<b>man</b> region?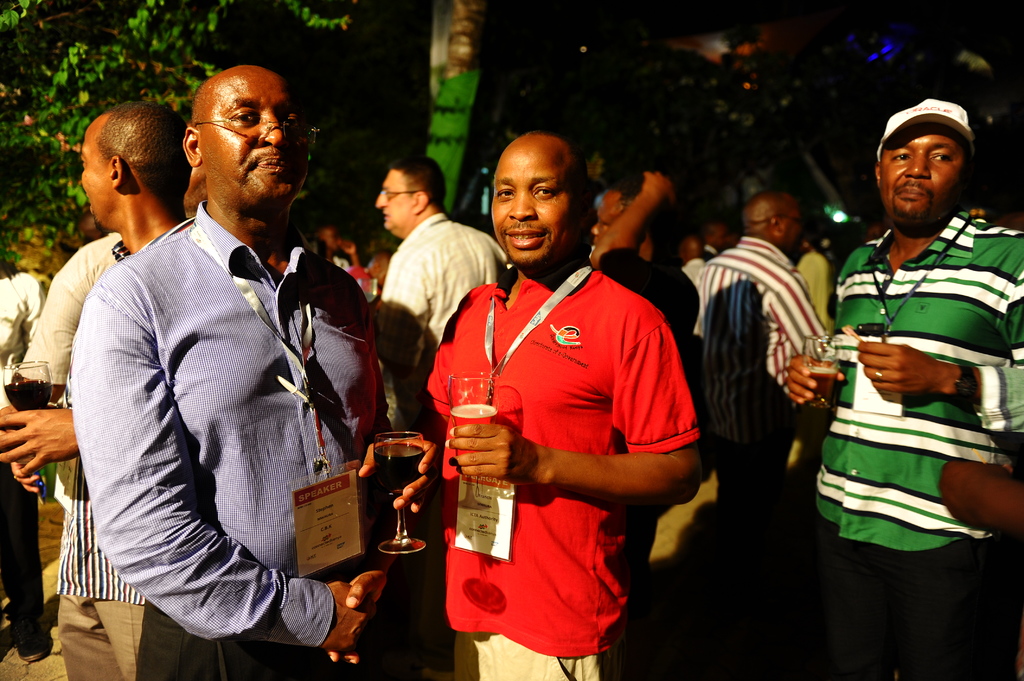
589/166/700/367
